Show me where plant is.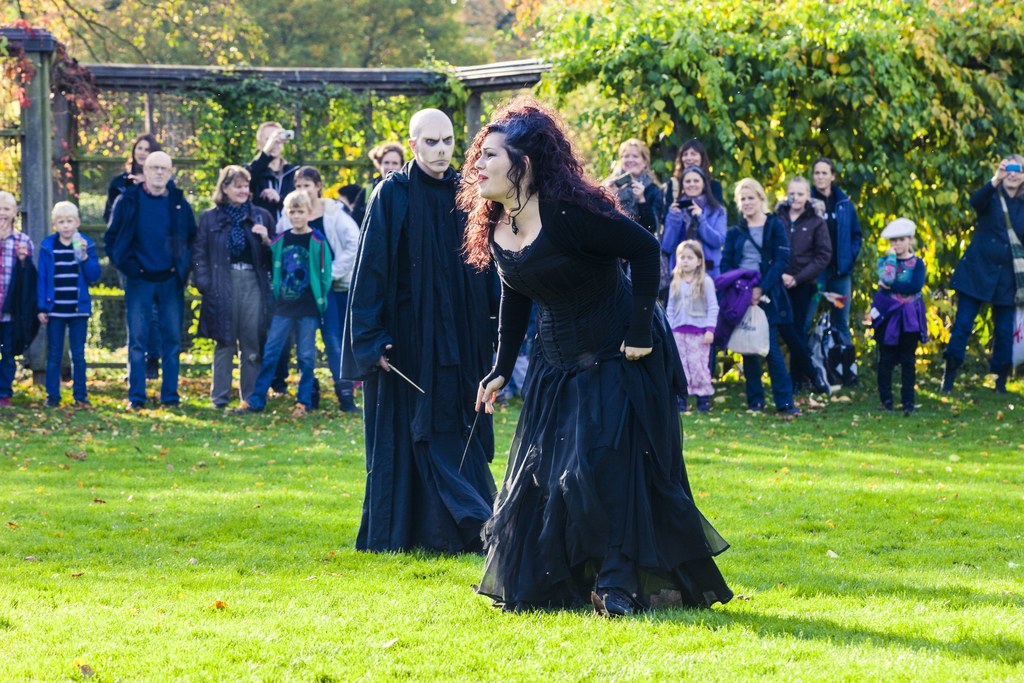
plant is at [381,20,482,171].
